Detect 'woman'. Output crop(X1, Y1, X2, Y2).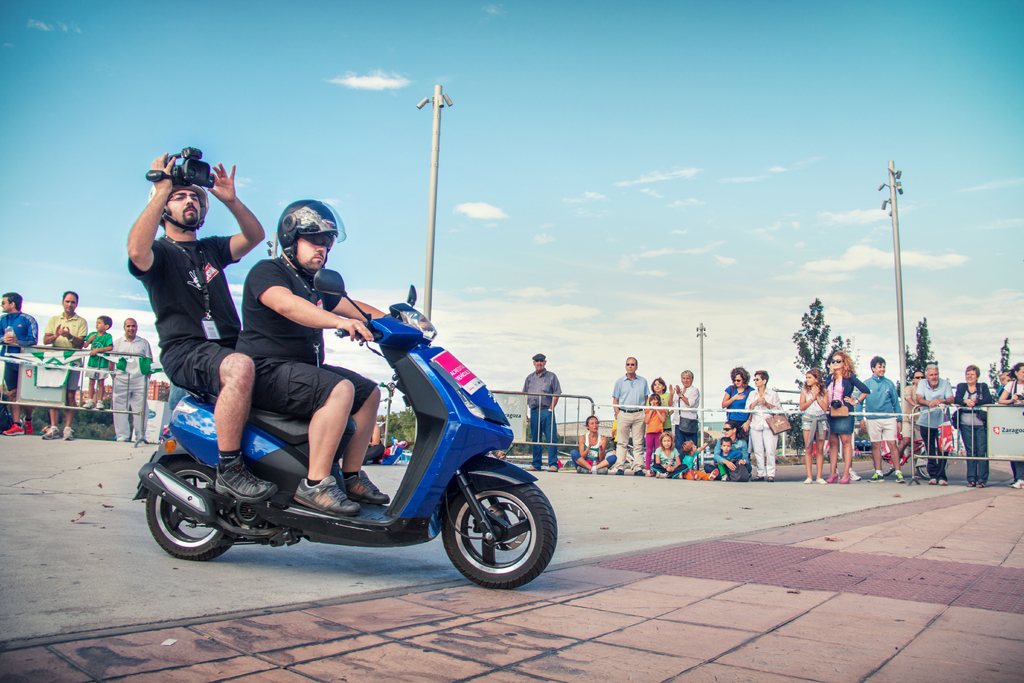
crop(995, 360, 1023, 487).
